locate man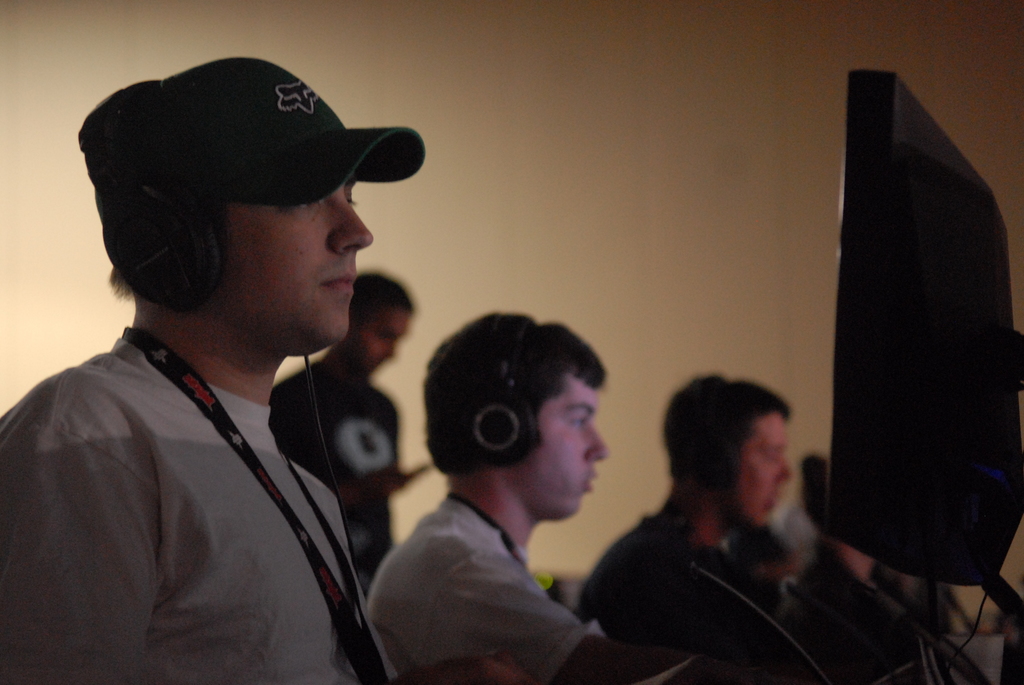
box=[0, 57, 428, 684]
